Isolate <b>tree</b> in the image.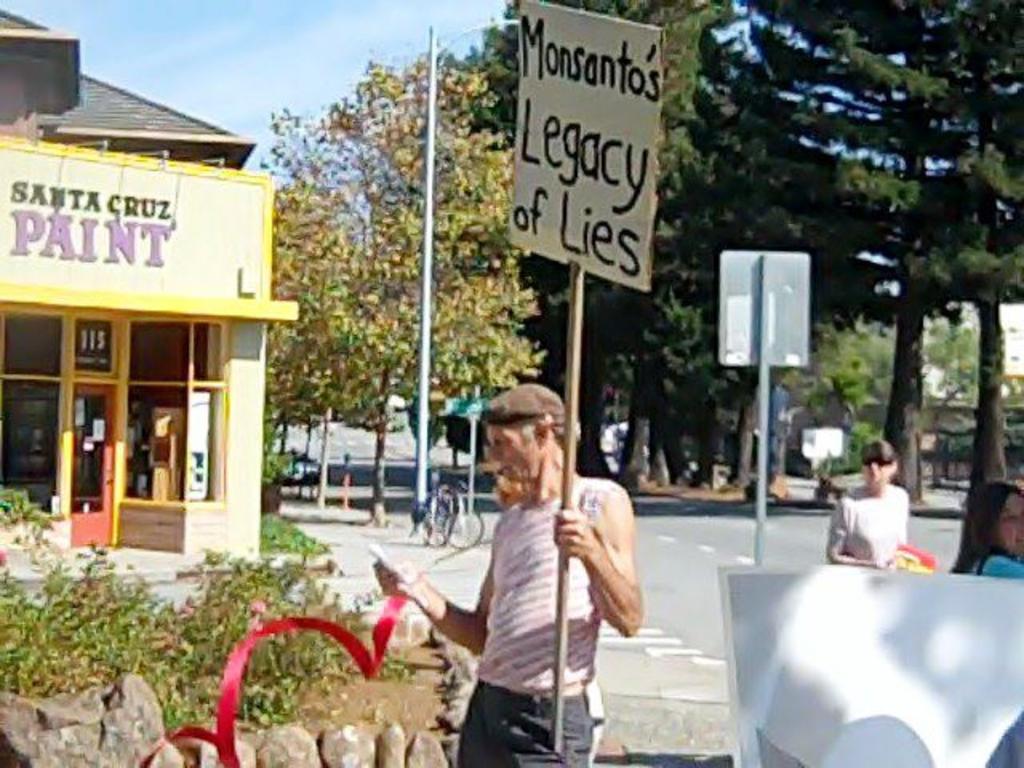
Isolated region: bbox(269, 0, 702, 510).
